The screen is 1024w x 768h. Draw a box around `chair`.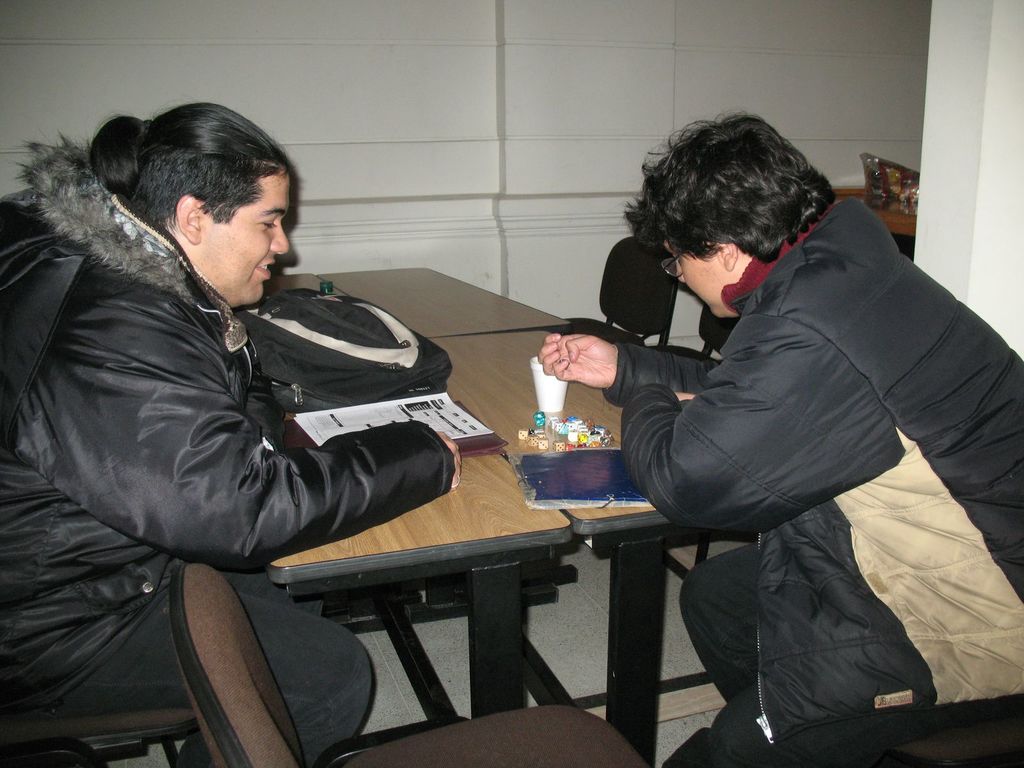
detection(865, 719, 1023, 767).
